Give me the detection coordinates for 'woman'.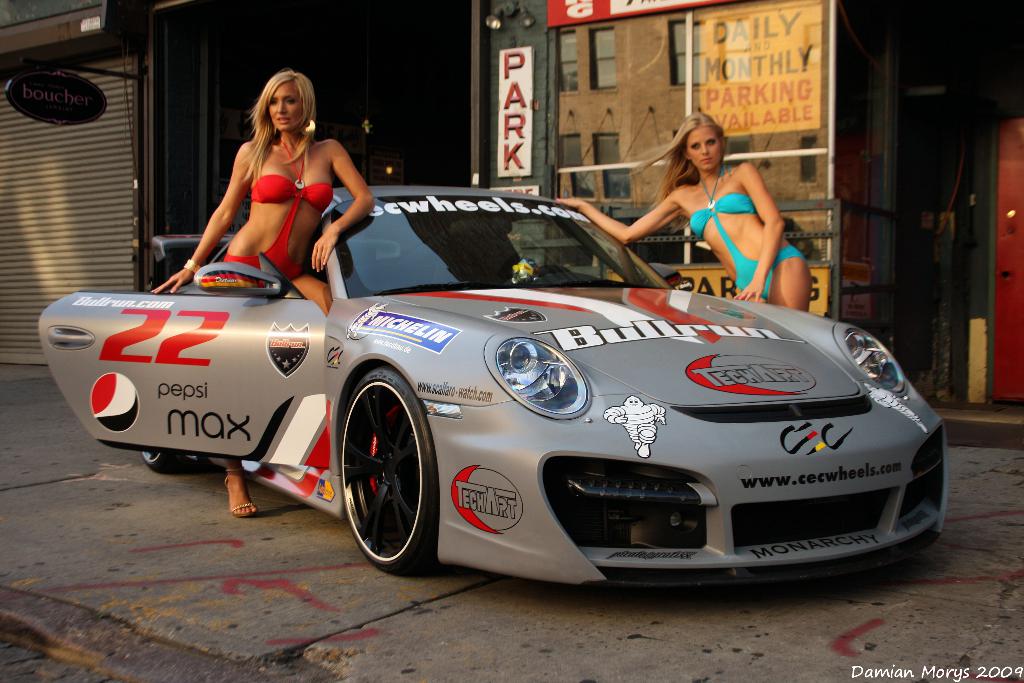
pyautogui.locateOnScreen(637, 117, 804, 292).
